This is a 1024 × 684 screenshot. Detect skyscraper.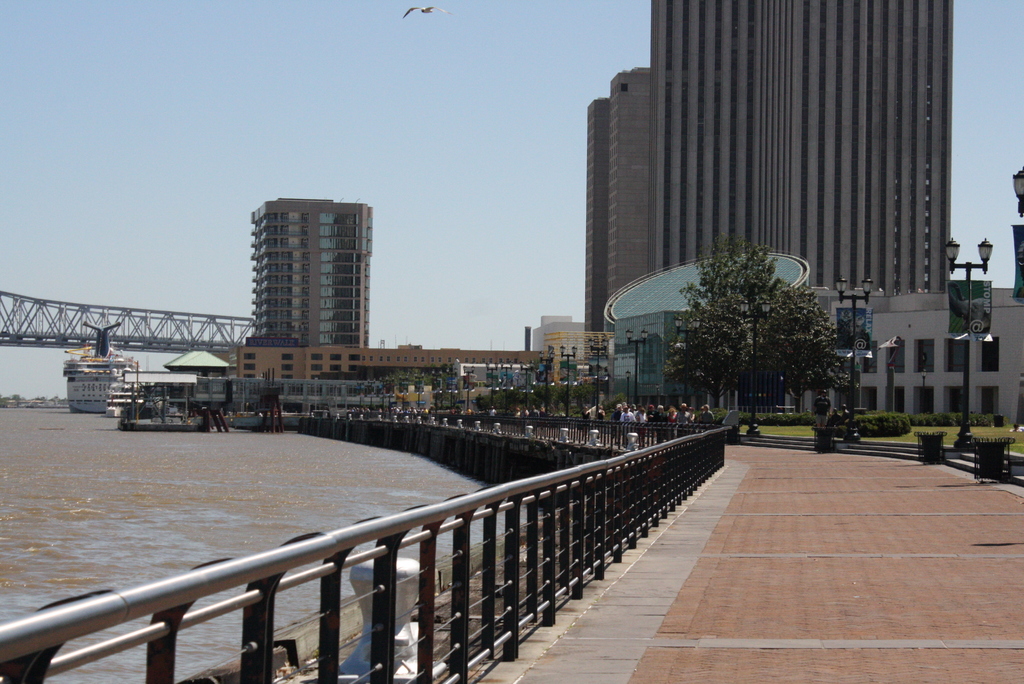
582 98 613 333.
